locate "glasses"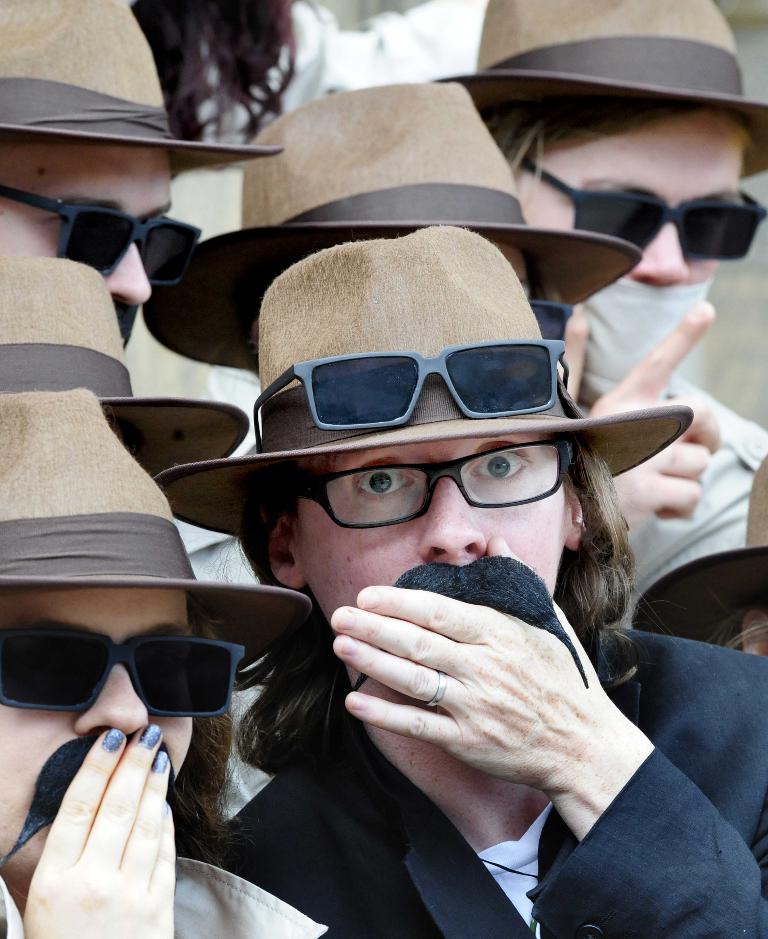
252:333:570:445
